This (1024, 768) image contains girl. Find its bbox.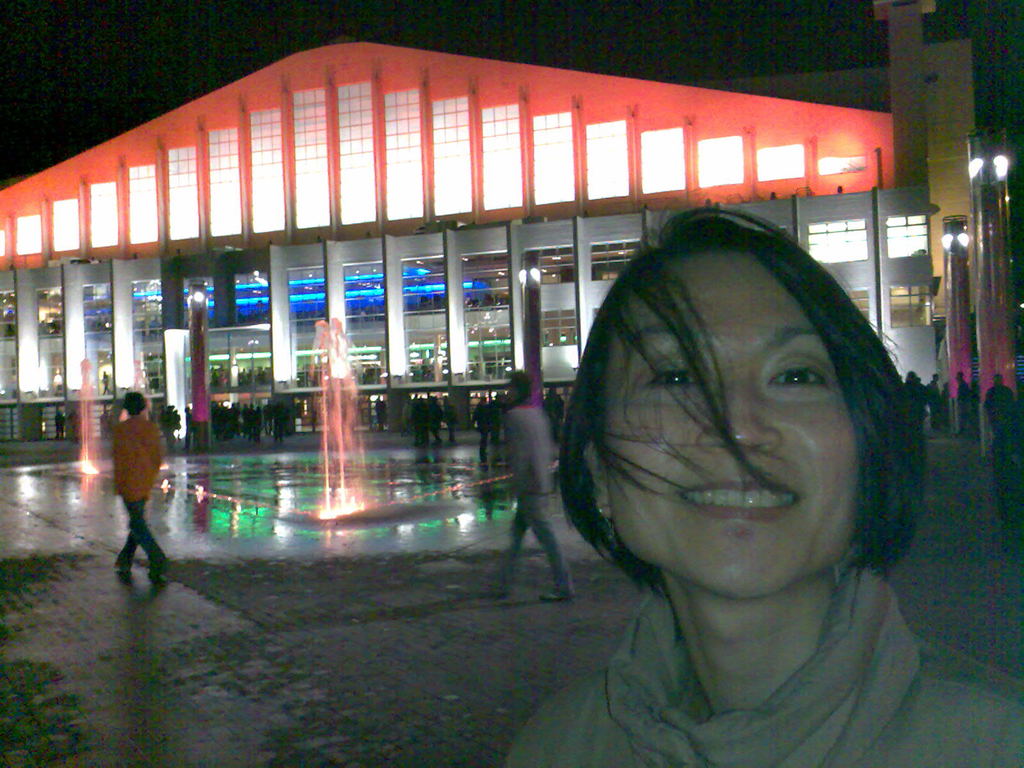
Rect(500, 207, 1019, 766).
